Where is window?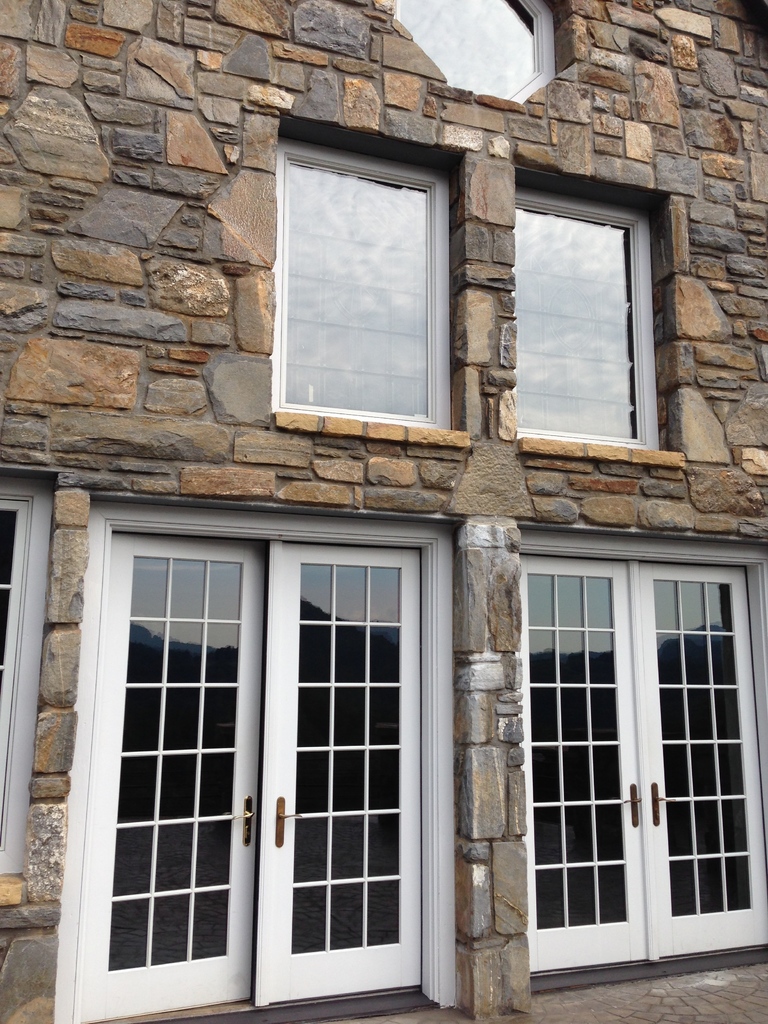
[279,134,447,431].
